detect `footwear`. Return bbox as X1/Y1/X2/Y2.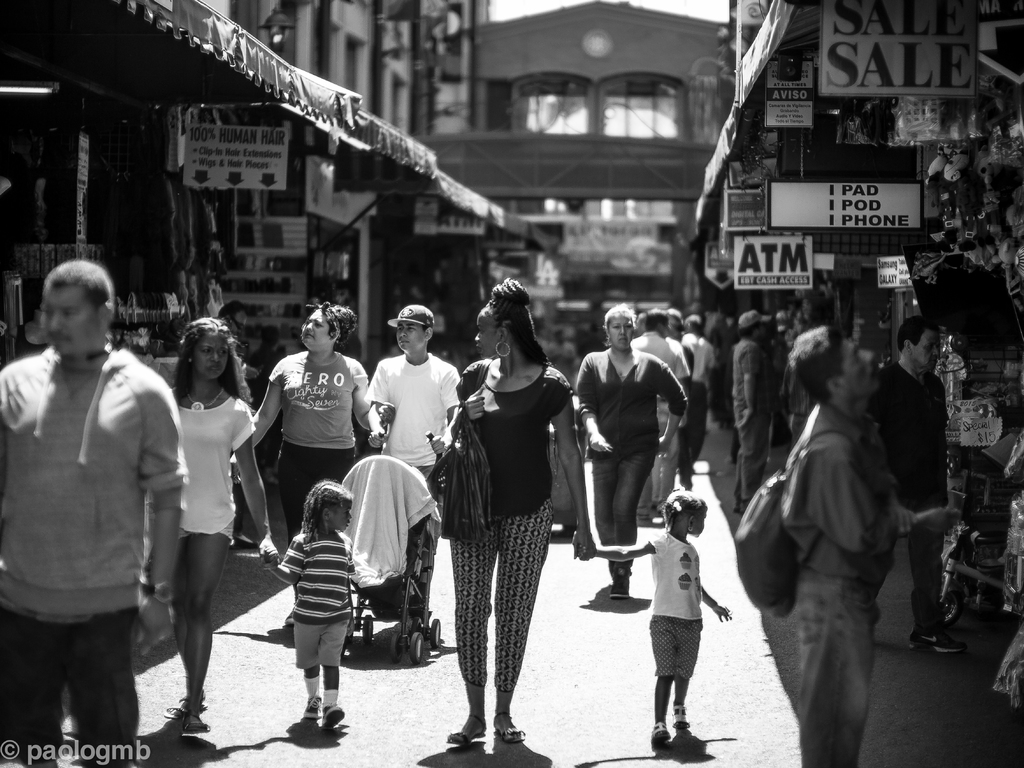
445/710/484/747.
